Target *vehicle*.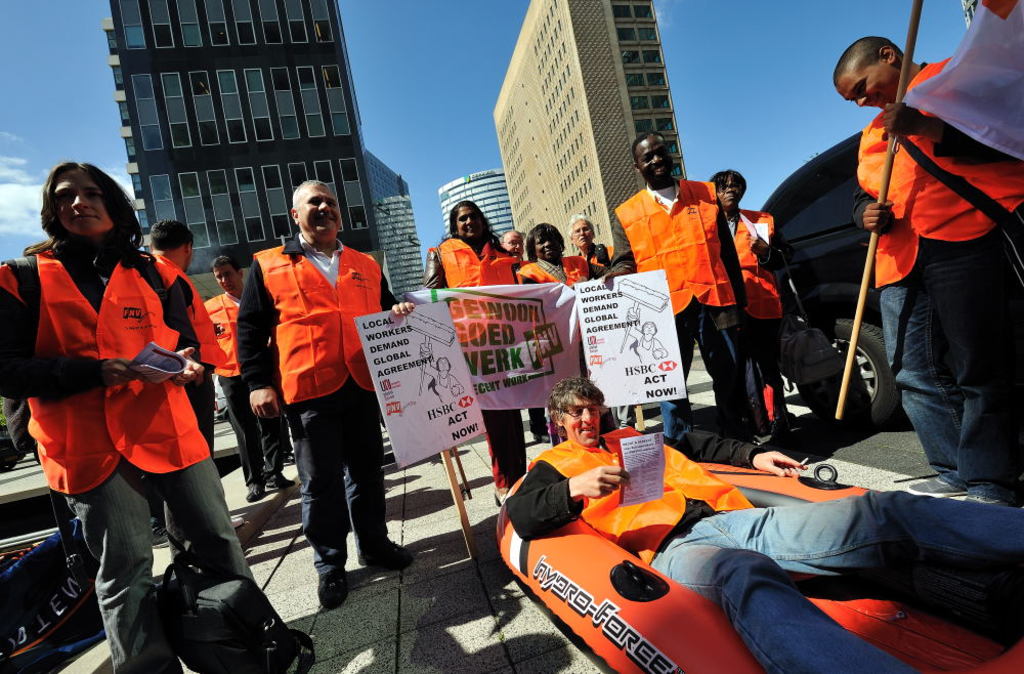
Target region: left=0, top=523, right=106, bottom=673.
